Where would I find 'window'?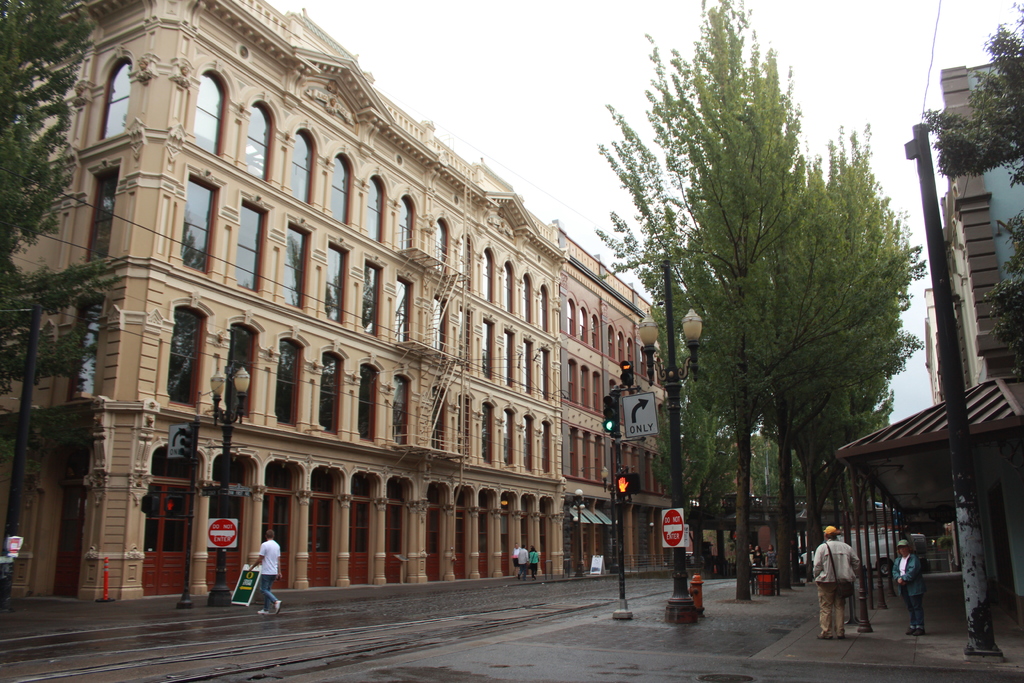
At 503/263/512/314.
